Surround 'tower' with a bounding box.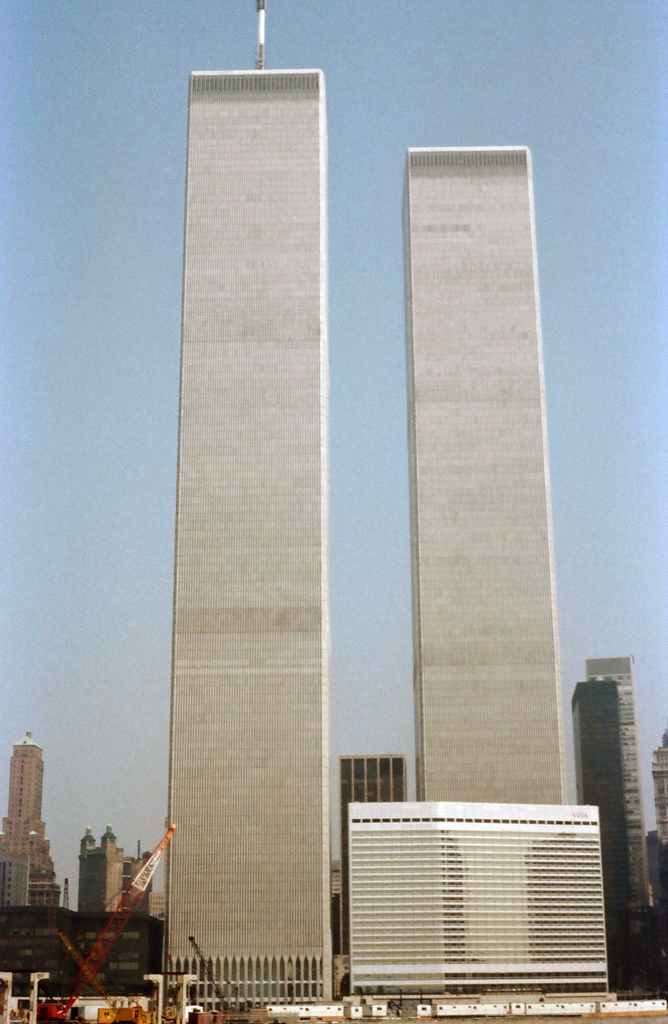
bbox=[568, 668, 643, 993].
